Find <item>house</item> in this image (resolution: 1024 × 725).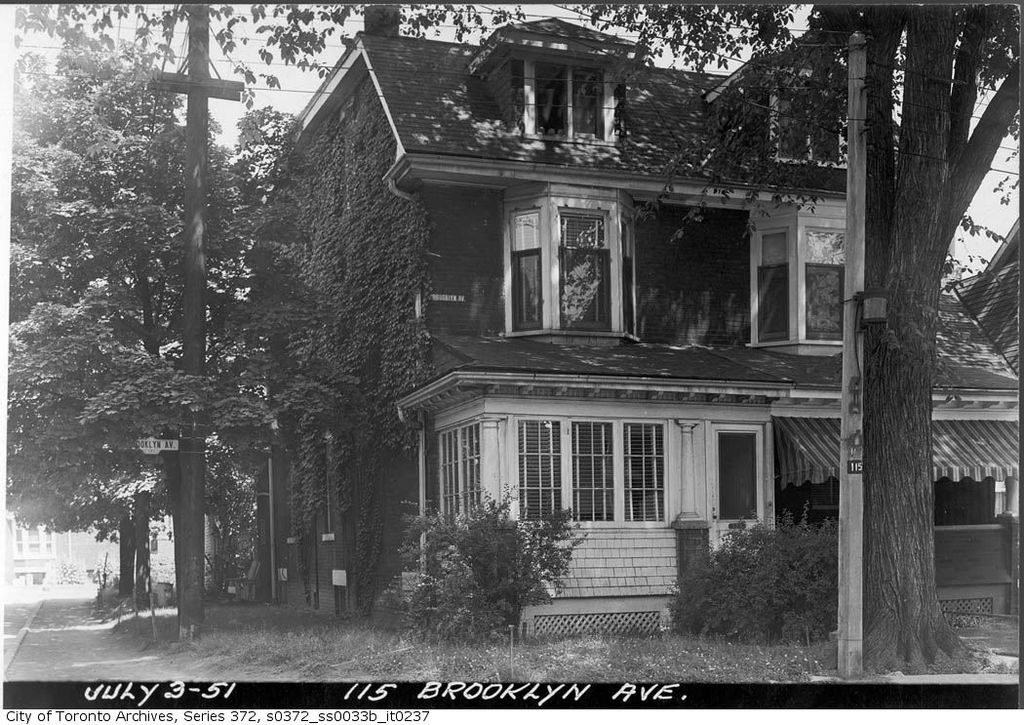
209/1/1021/642.
